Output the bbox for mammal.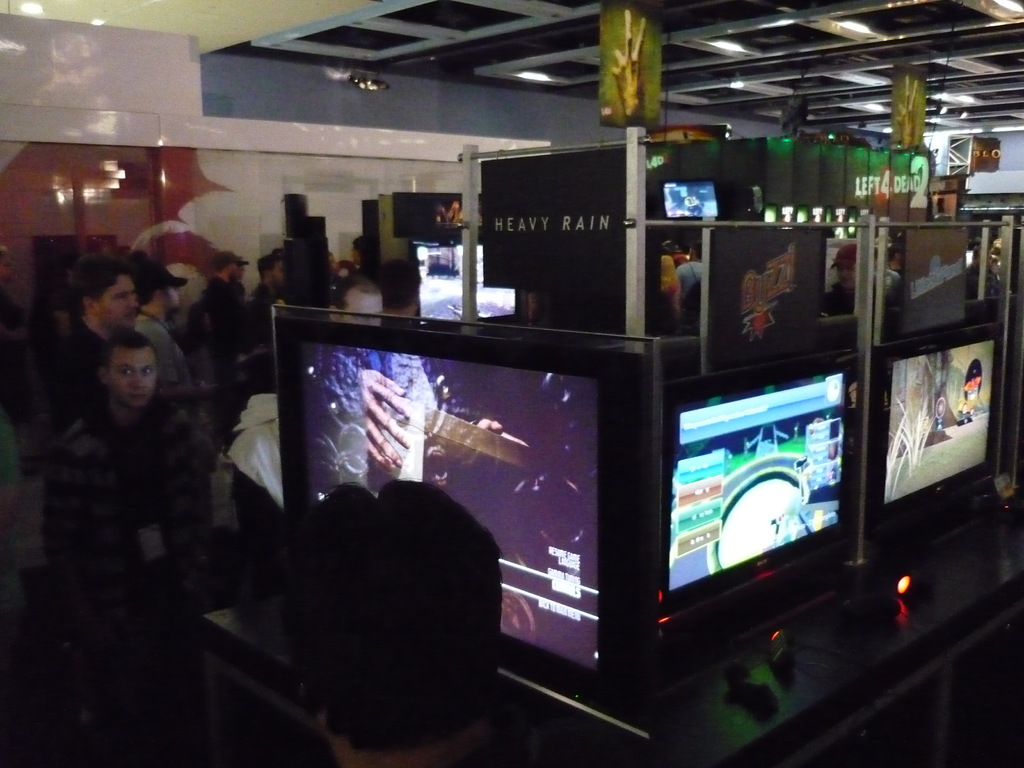
pyautogui.locateOnScreen(348, 236, 367, 268).
